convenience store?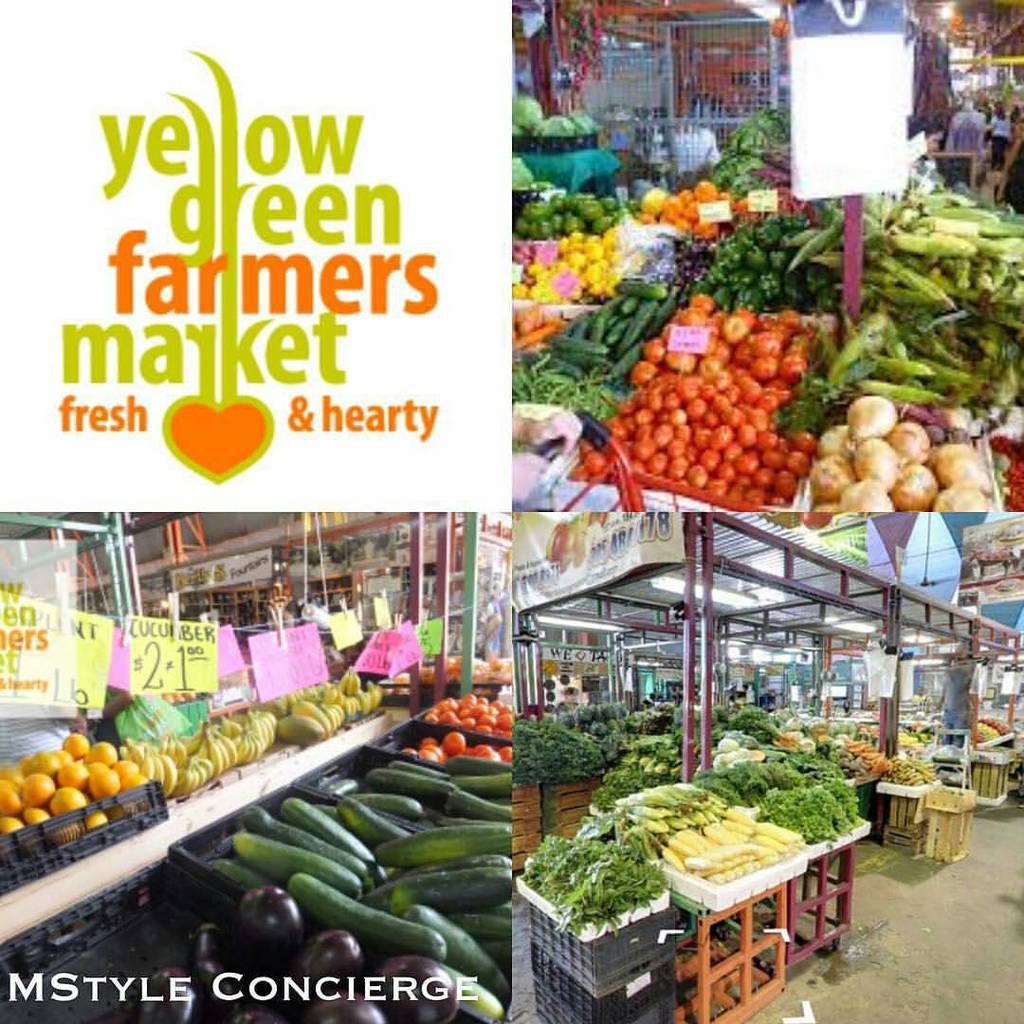
<box>17,6,1023,1023</box>
